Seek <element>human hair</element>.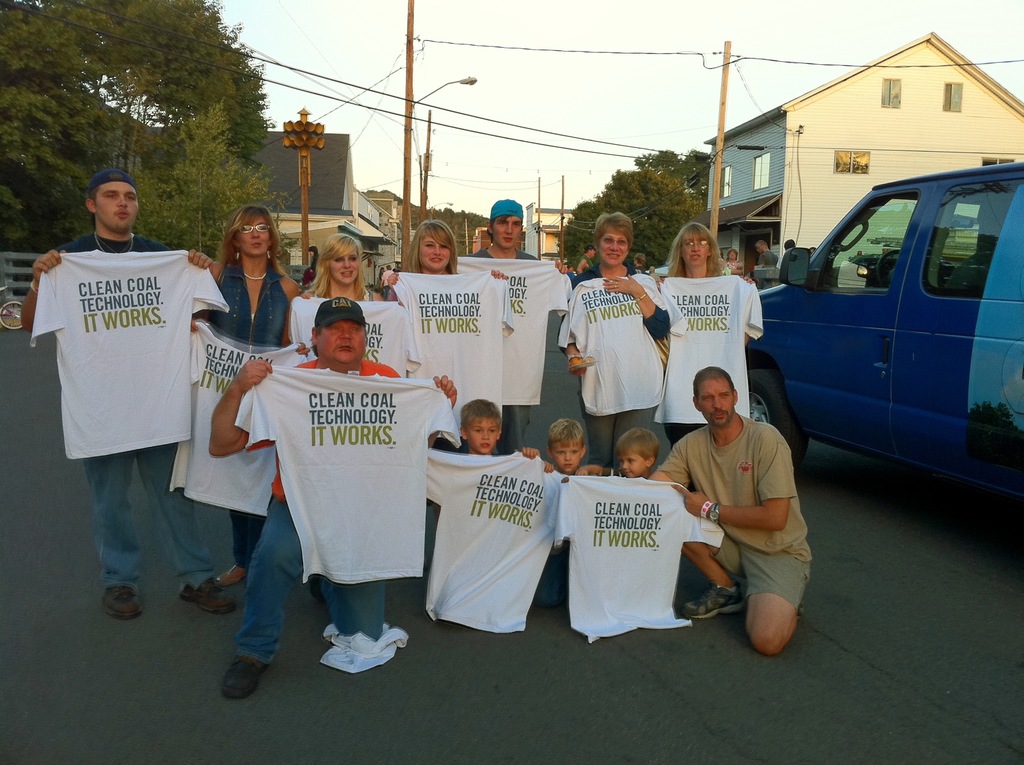
BBox(726, 247, 740, 260).
